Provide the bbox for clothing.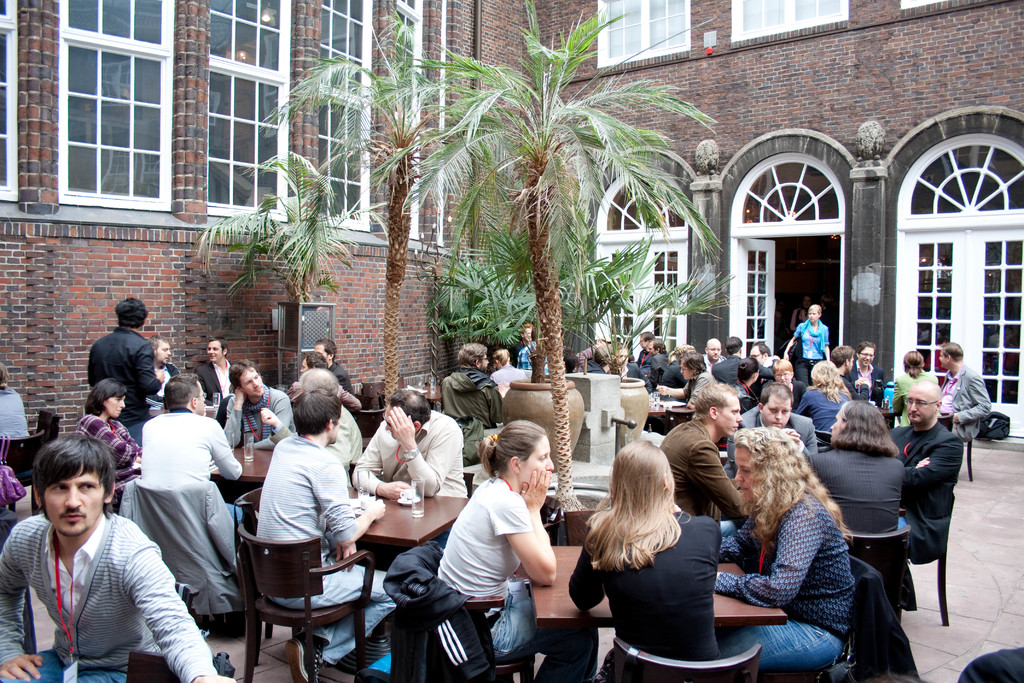
565/486/716/682.
